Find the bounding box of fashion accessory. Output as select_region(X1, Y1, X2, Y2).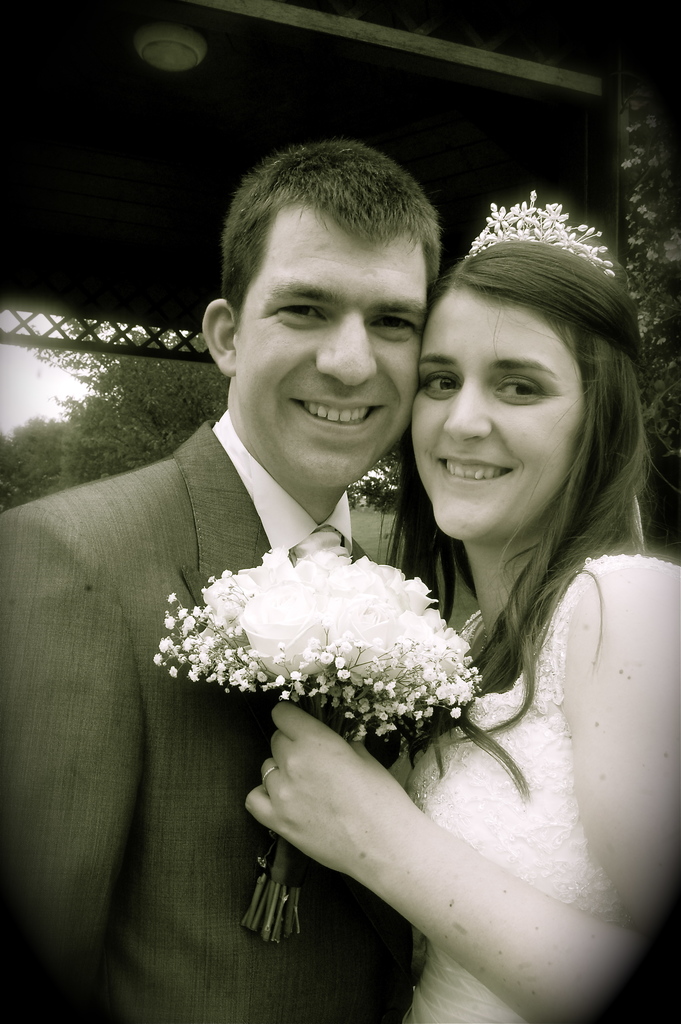
select_region(461, 185, 618, 273).
